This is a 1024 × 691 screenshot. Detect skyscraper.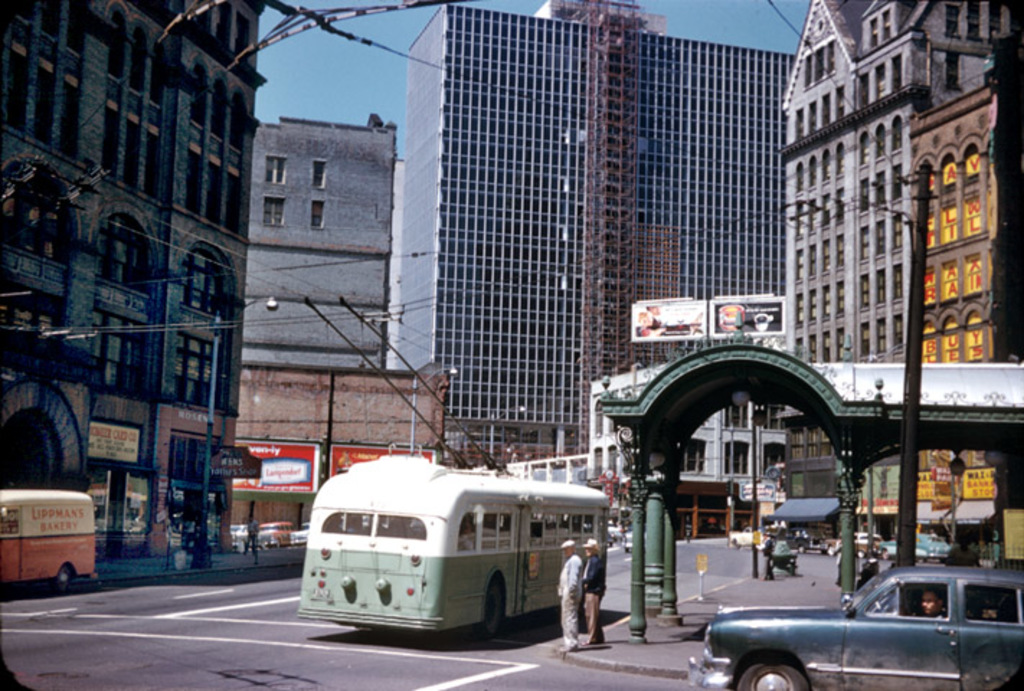
(0,0,258,557).
